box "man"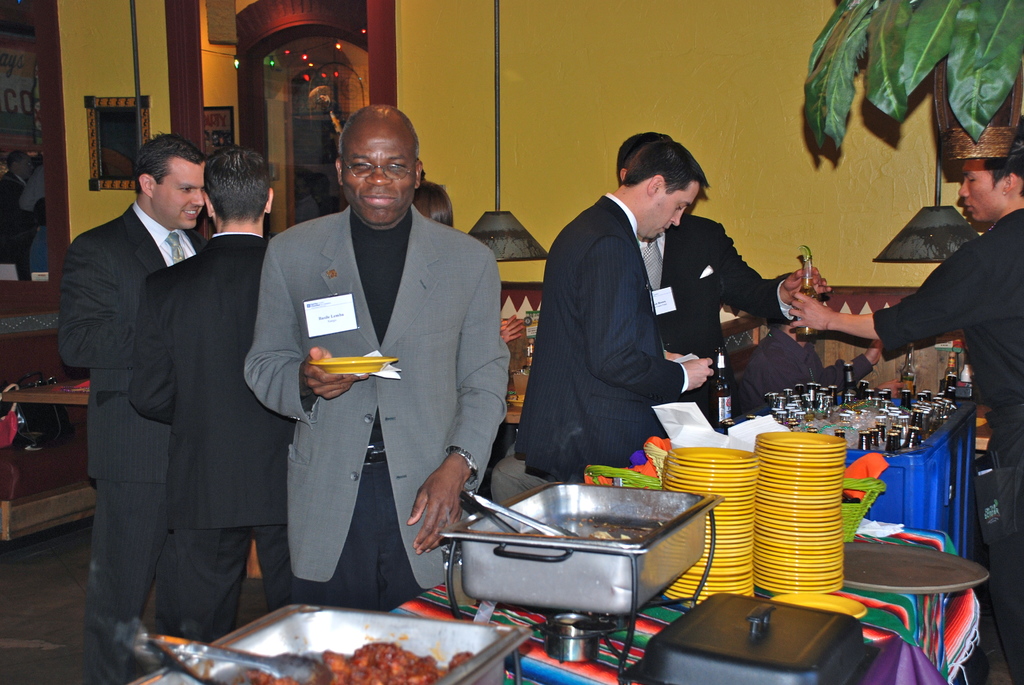
region(243, 93, 509, 640)
